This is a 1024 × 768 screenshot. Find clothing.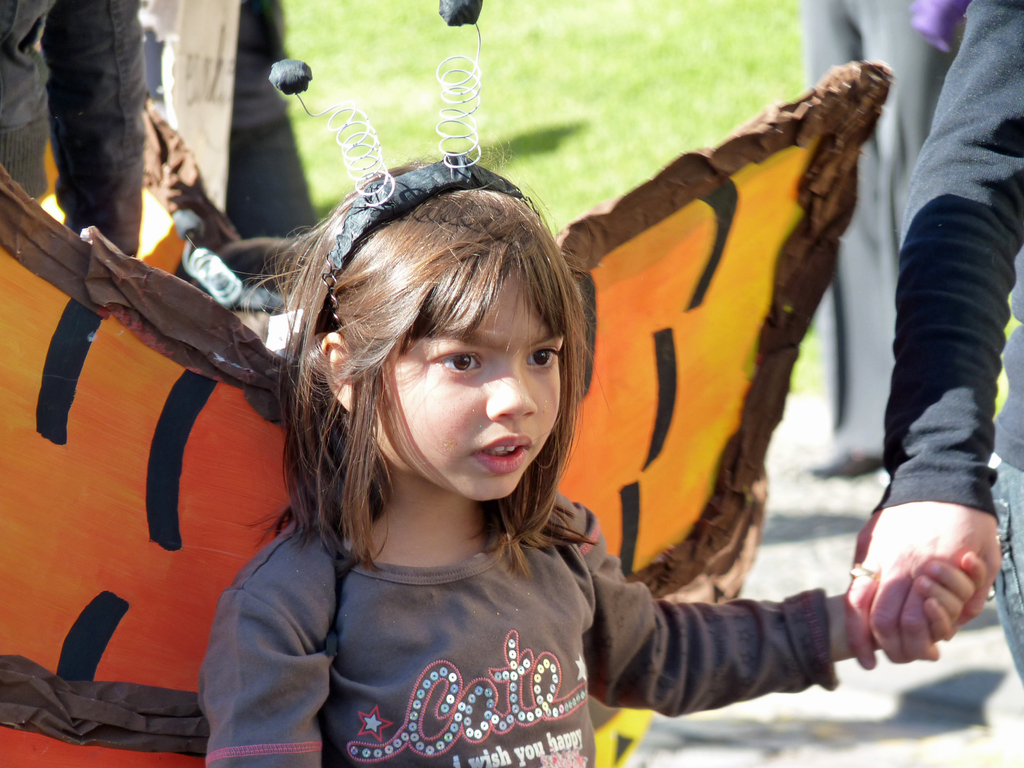
Bounding box: select_region(800, 0, 966, 464).
